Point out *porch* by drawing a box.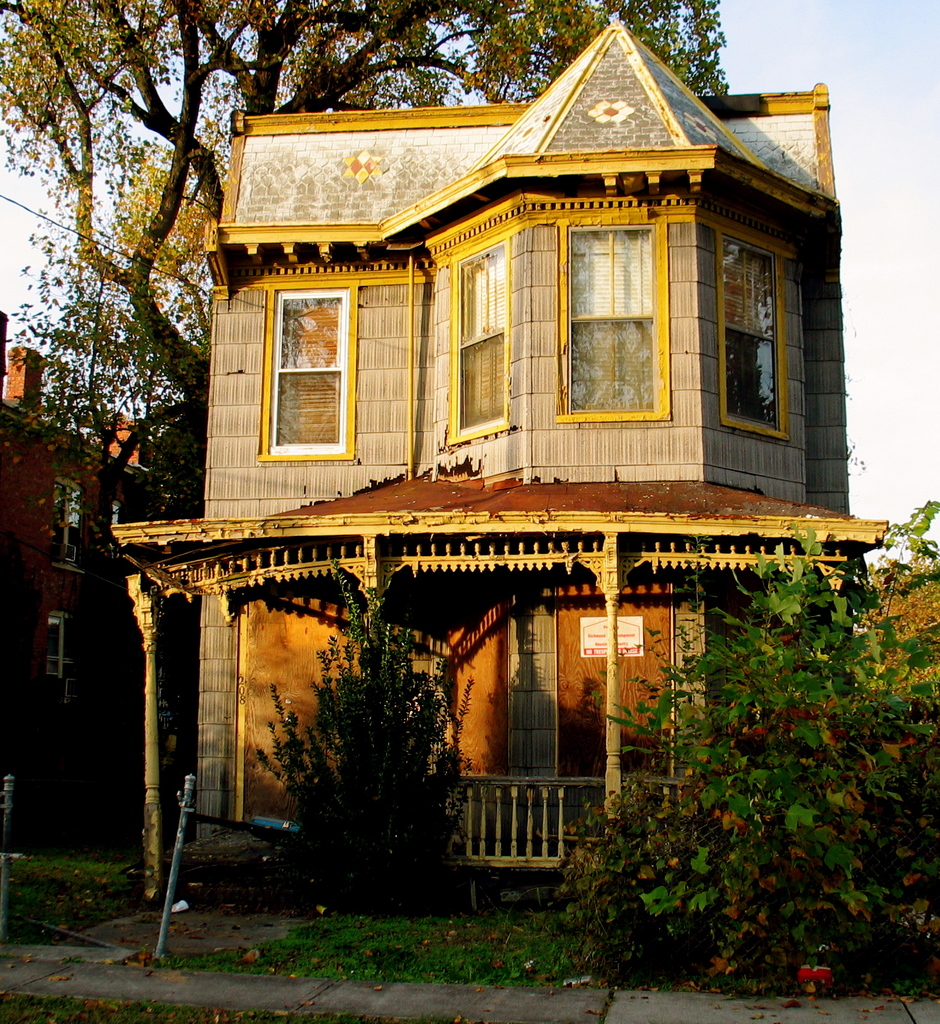
<box>440,769,711,868</box>.
